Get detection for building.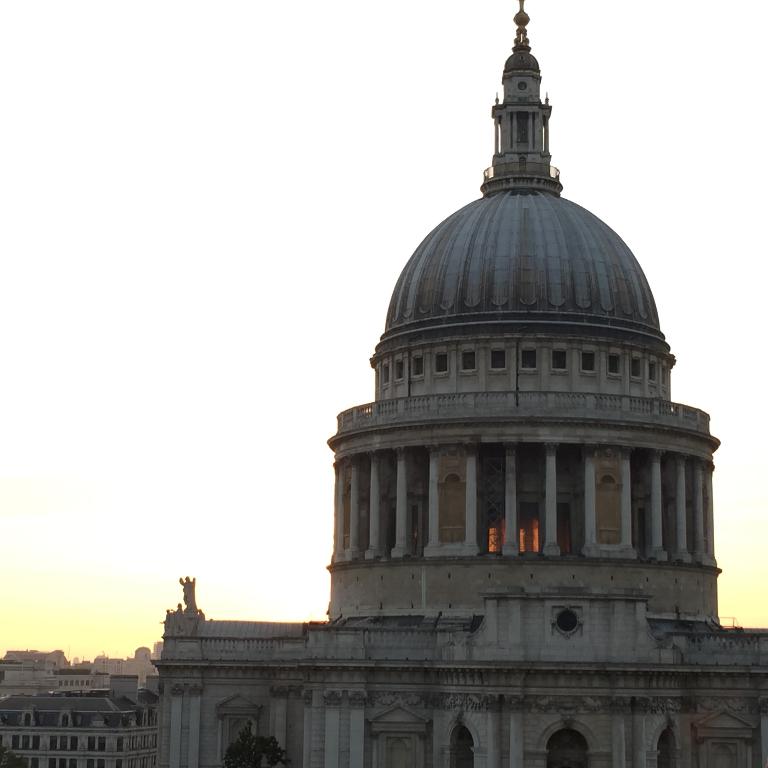
Detection: (left=0, top=0, right=767, bottom=767).
